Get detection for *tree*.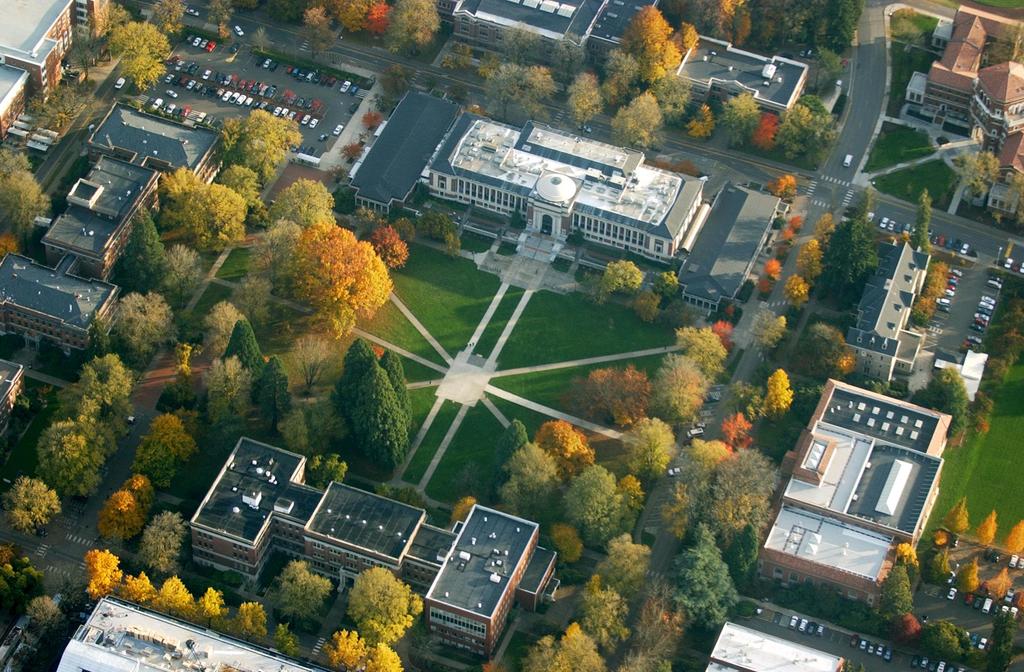
Detection: <bbox>993, 604, 1017, 642</bbox>.
